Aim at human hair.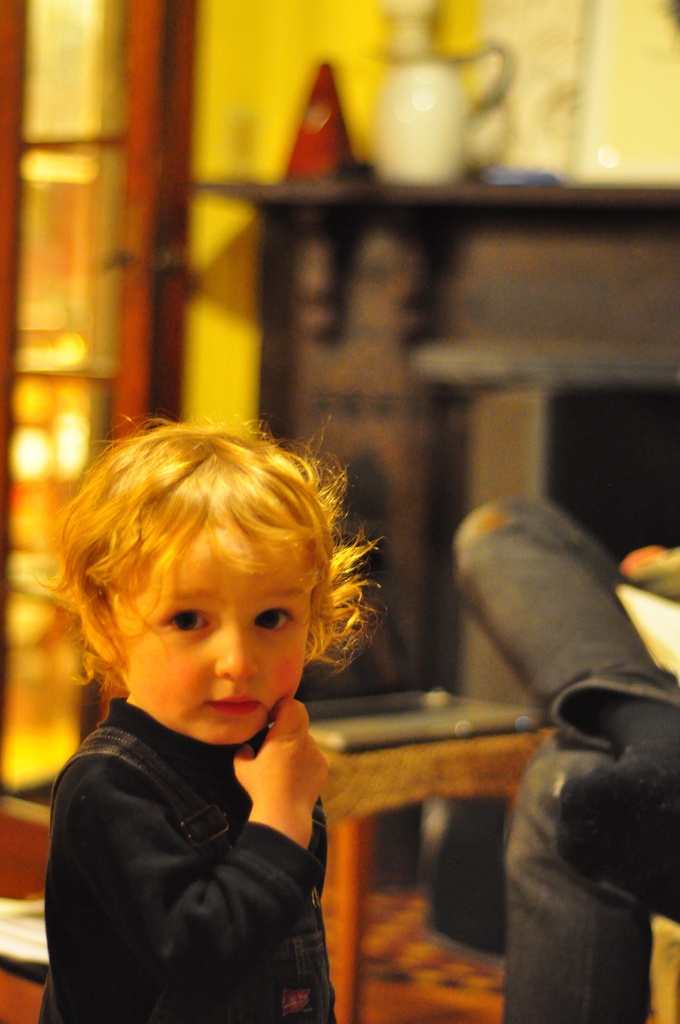
Aimed at [57,410,366,721].
